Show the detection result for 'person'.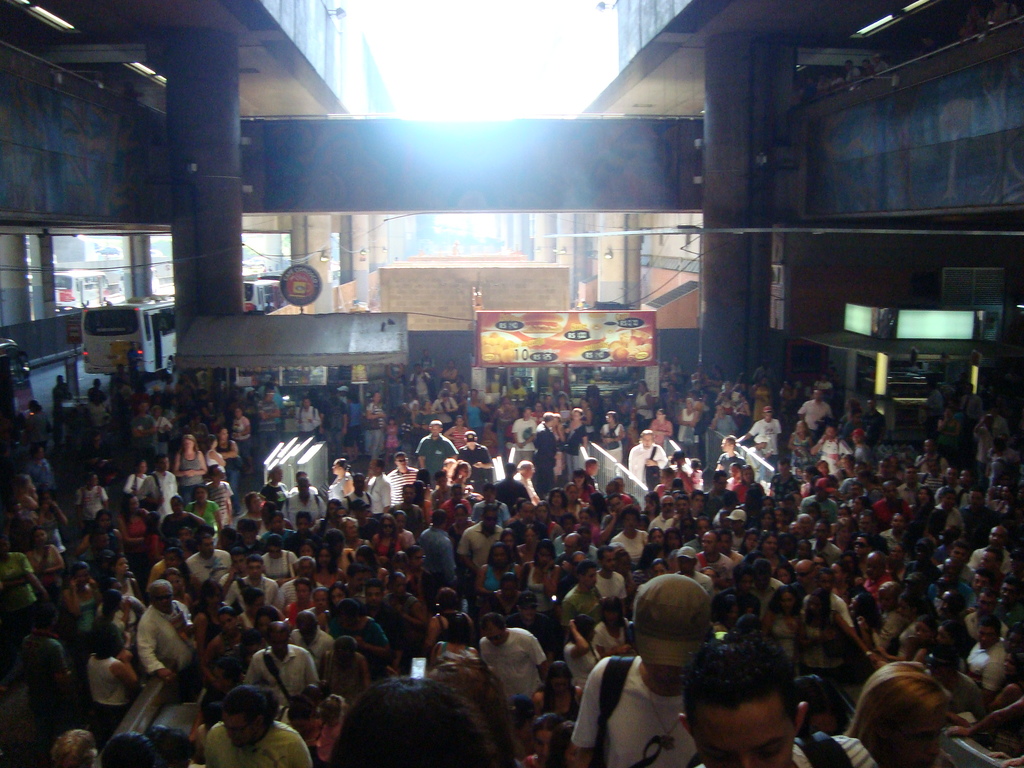
338,514,372,558.
